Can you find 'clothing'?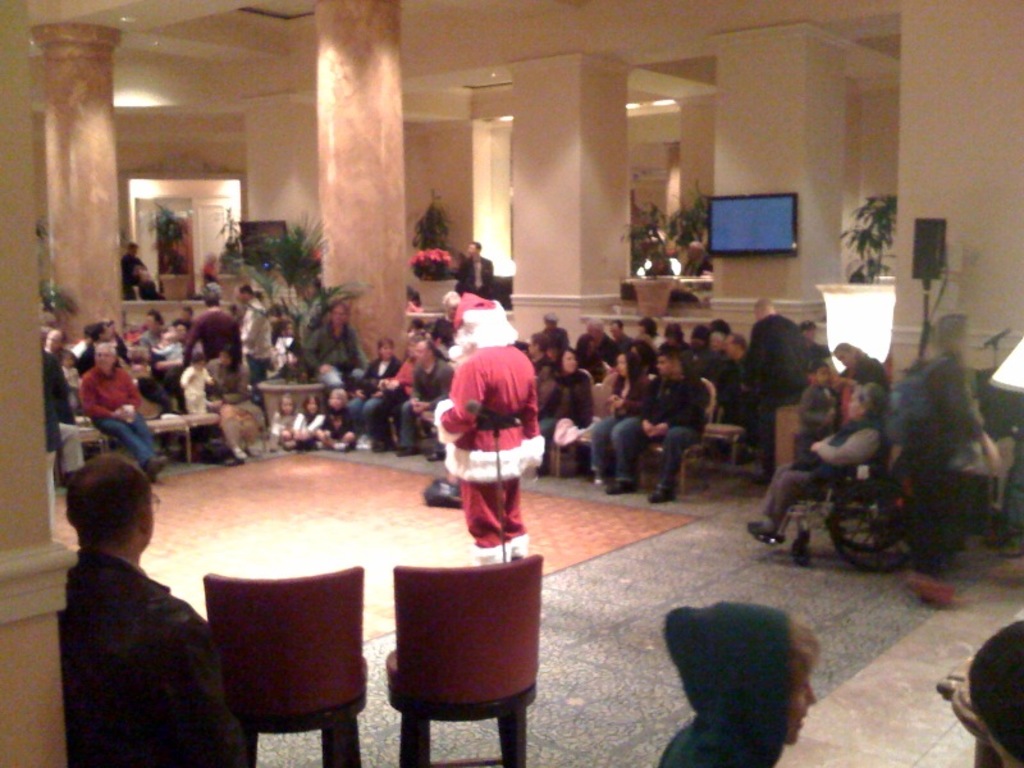
Yes, bounding box: [x1=72, y1=534, x2=268, y2=767].
